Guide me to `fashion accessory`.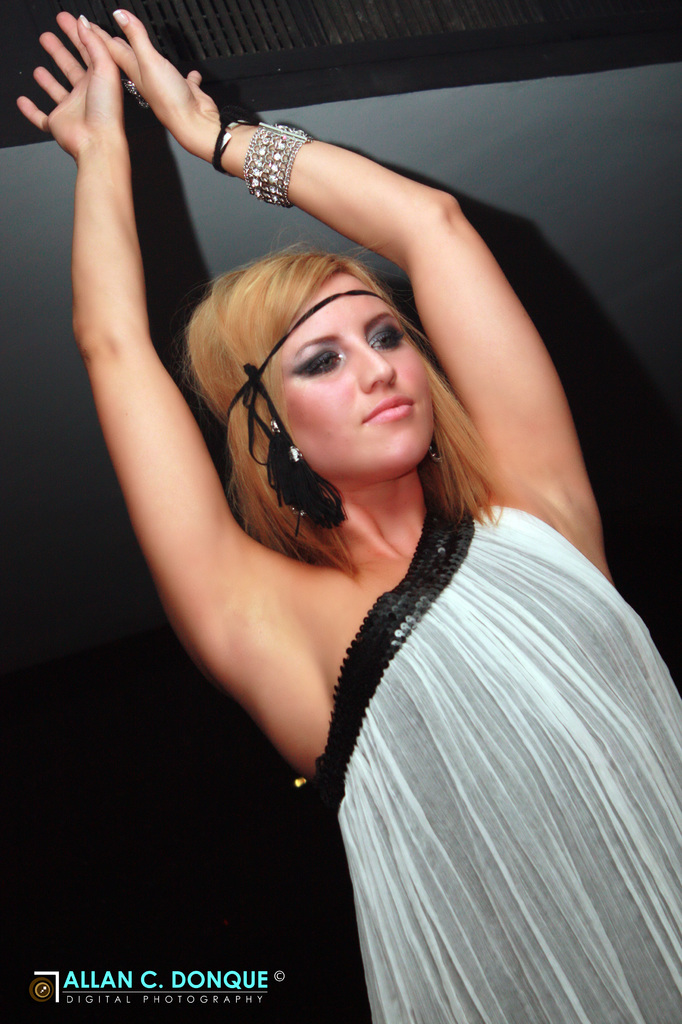
Guidance: <region>218, 290, 393, 535</region>.
